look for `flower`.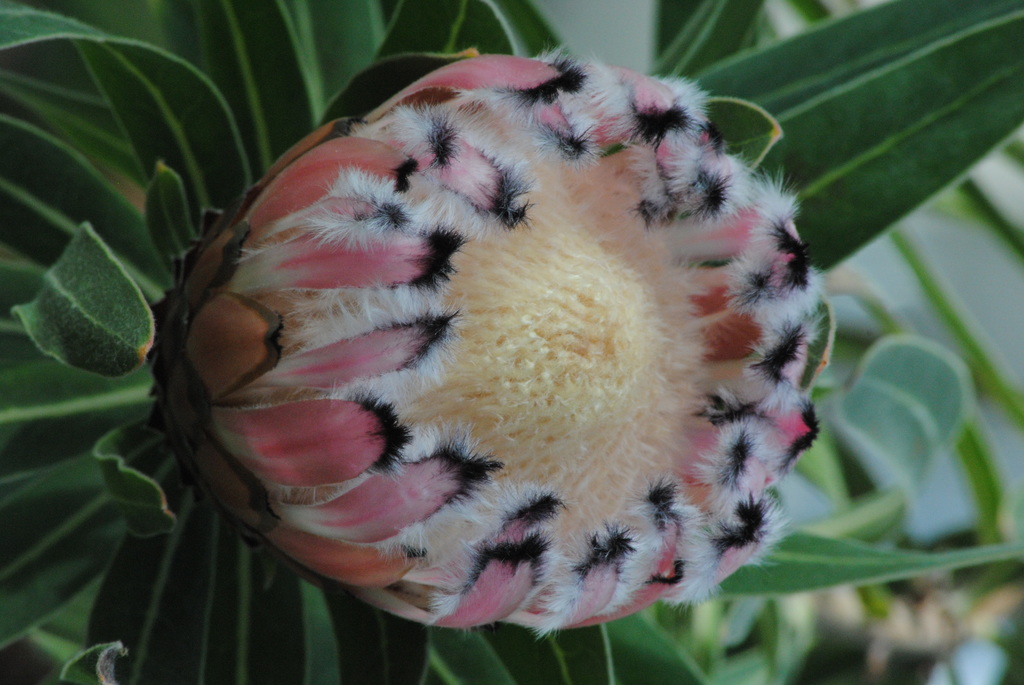
Found: {"left": 125, "top": 0, "right": 841, "bottom": 637}.
